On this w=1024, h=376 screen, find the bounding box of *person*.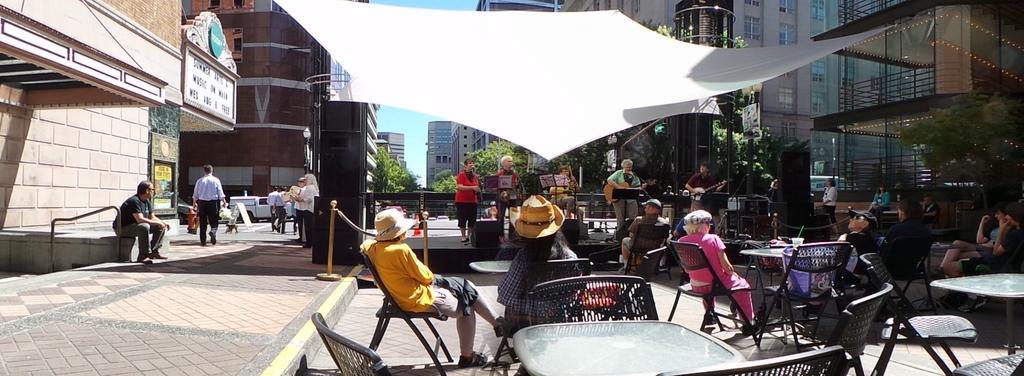
Bounding box: {"x1": 188, "y1": 161, "x2": 225, "y2": 249}.
